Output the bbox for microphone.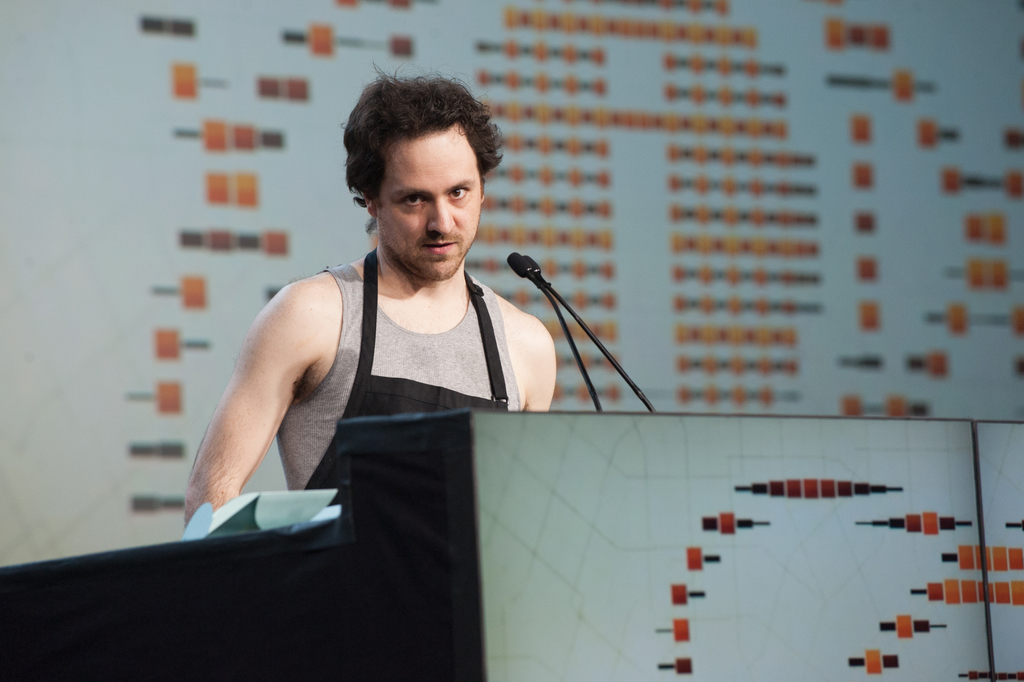
[503,247,537,281].
